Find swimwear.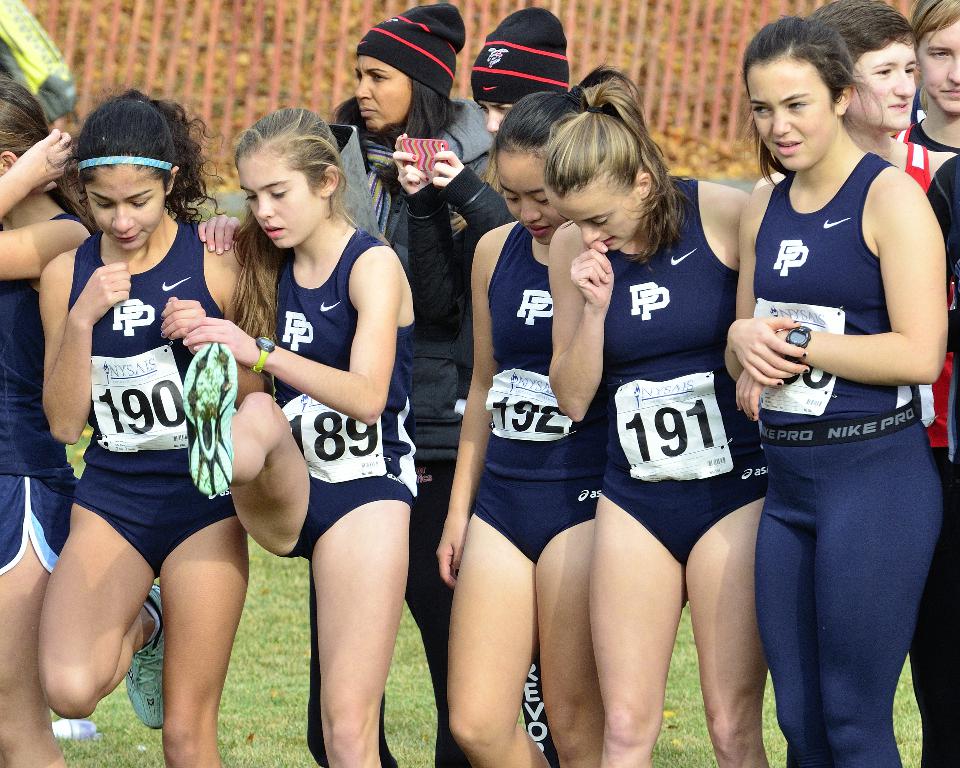
left=70, top=223, right=232, bottom=574.
